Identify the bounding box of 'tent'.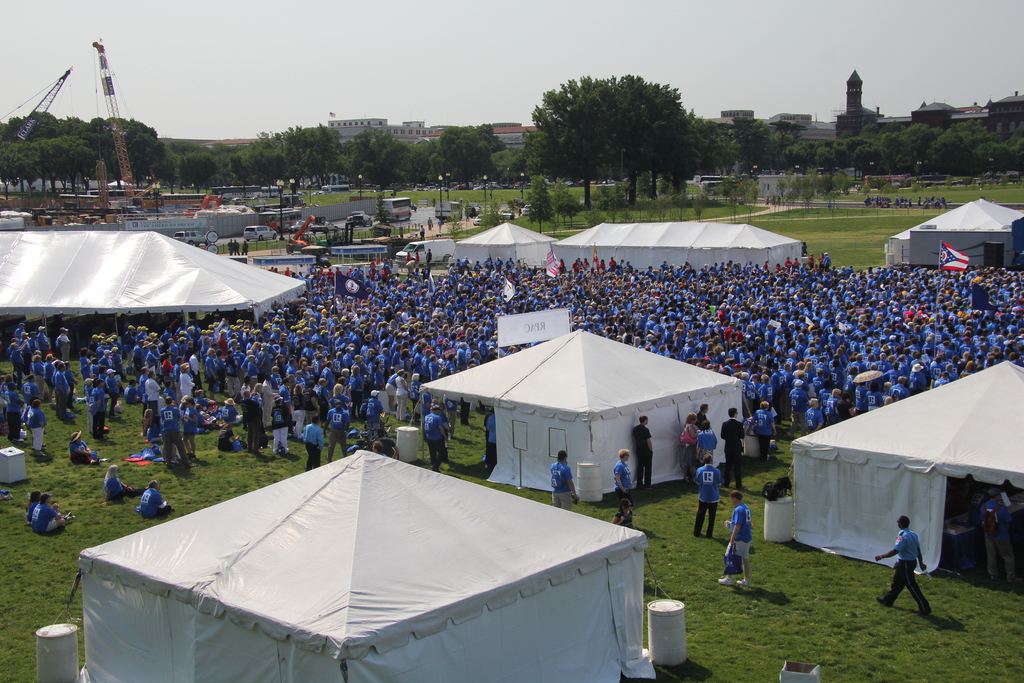
x1=30 y1=446 x2=696 y2=682.
